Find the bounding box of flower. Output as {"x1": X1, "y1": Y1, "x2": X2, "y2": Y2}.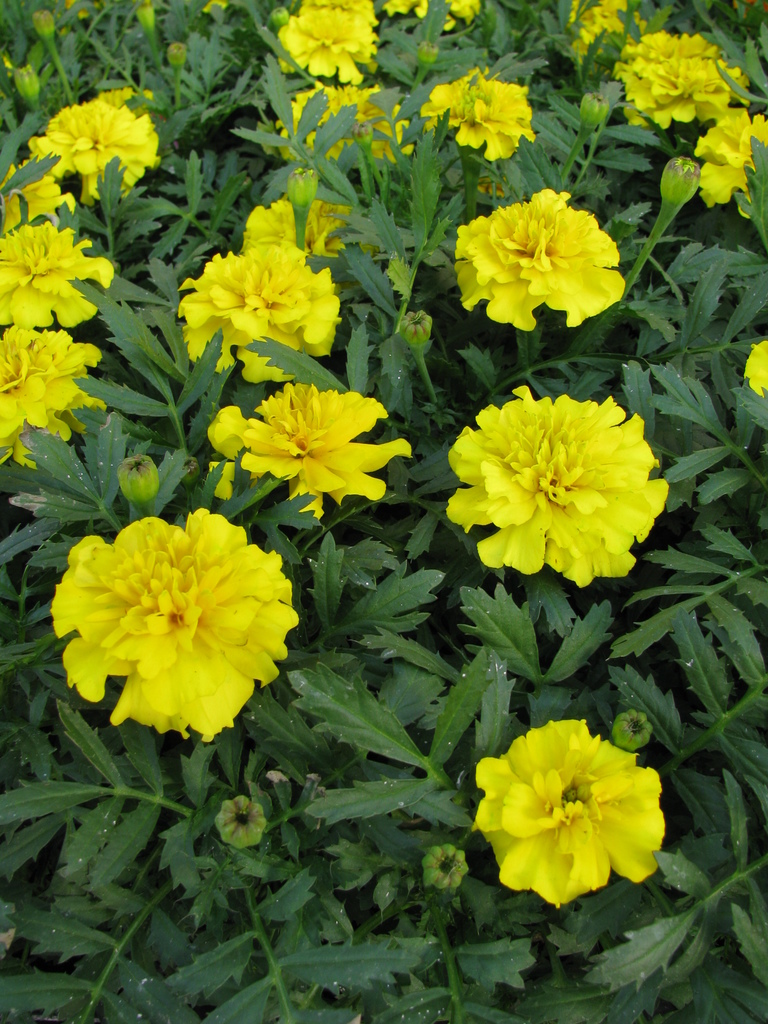
{"x1": 21, "y1": 79, "x2": 161, "y2": 204}.
